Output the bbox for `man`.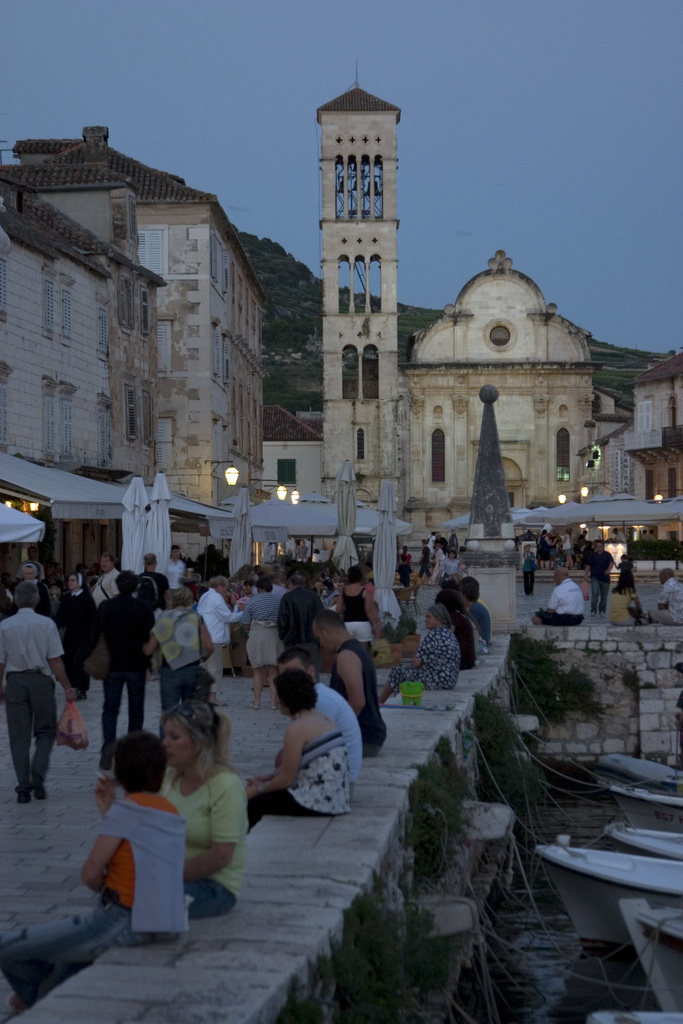
311:610:386:760.
